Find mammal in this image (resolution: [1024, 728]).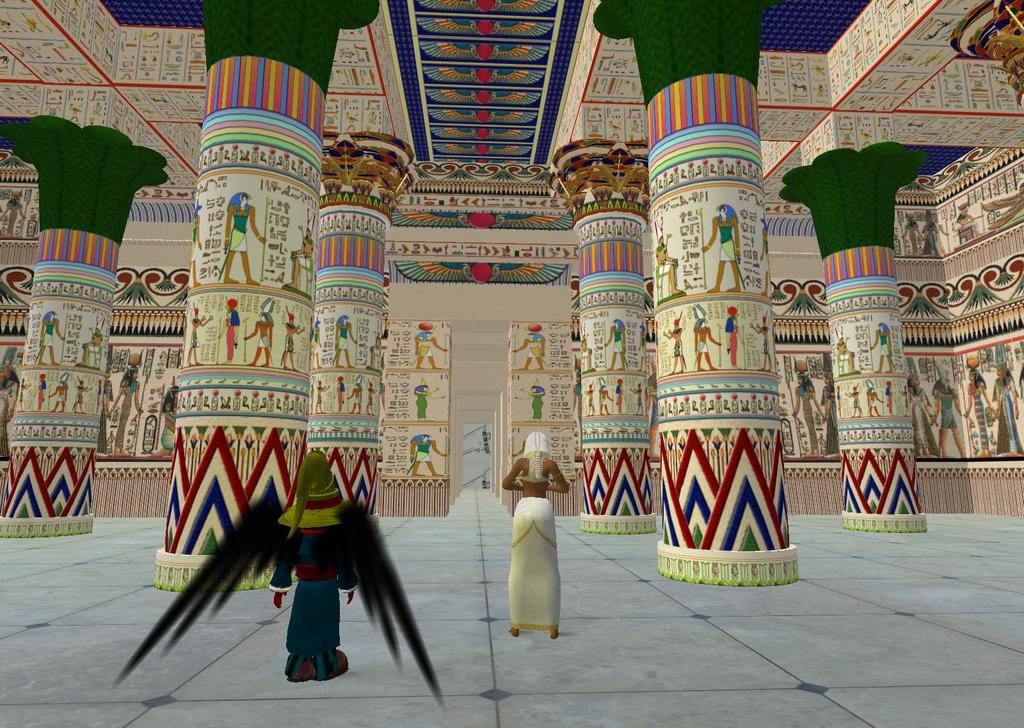
(left=244, top=300, right=274, bottom=367).
